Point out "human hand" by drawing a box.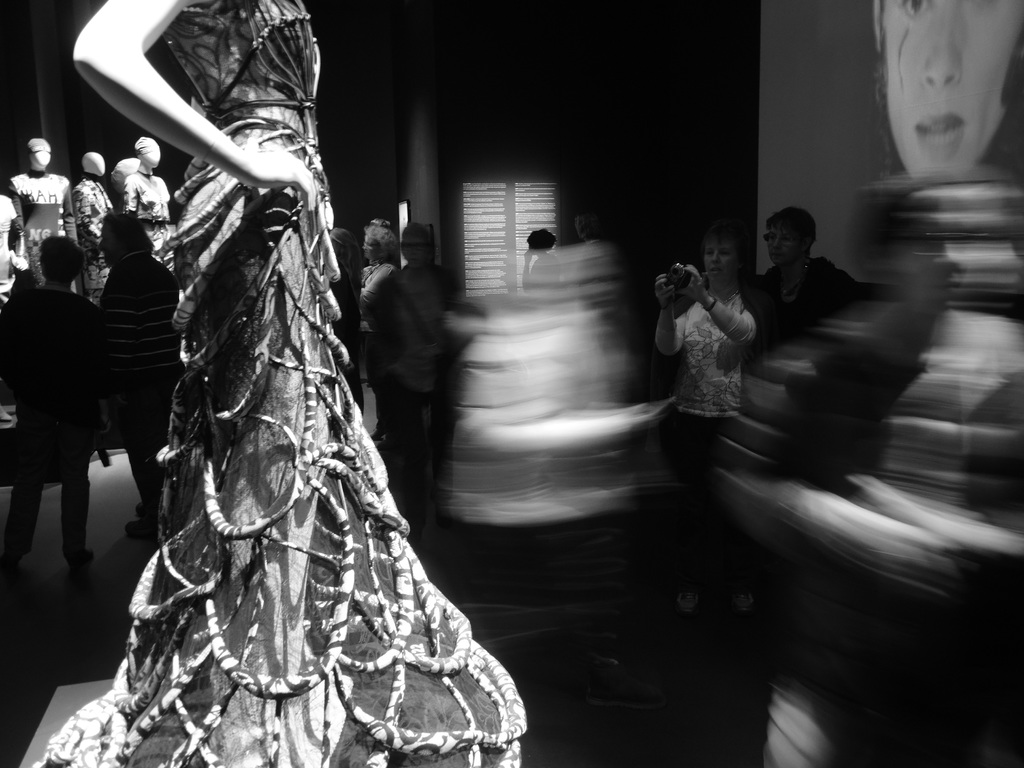
locate(522, 248, 534, 263).
